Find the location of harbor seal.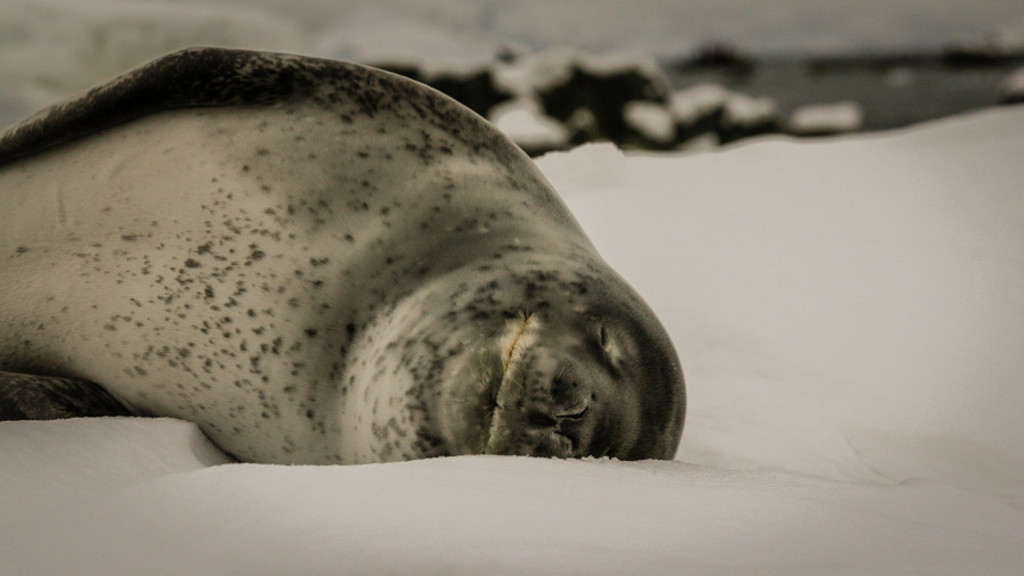
Location: 0, 40, 688, 459.
